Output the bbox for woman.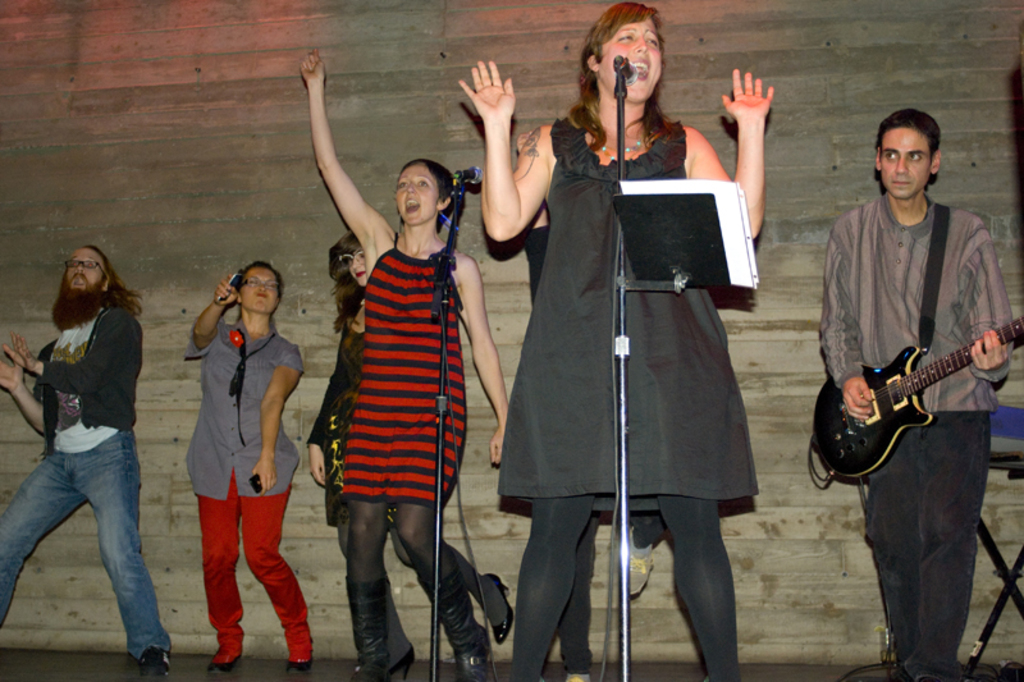
box=[182, 260, 317, 676].
